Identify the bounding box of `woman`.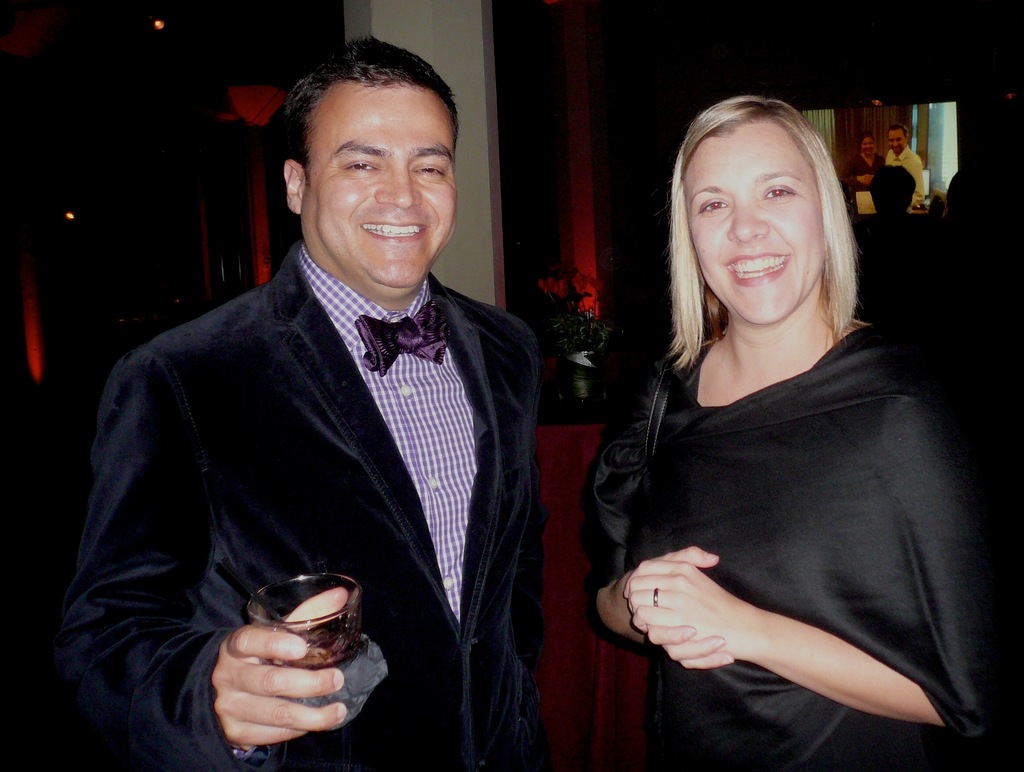
bbox=[552, 93, 966, 771].
